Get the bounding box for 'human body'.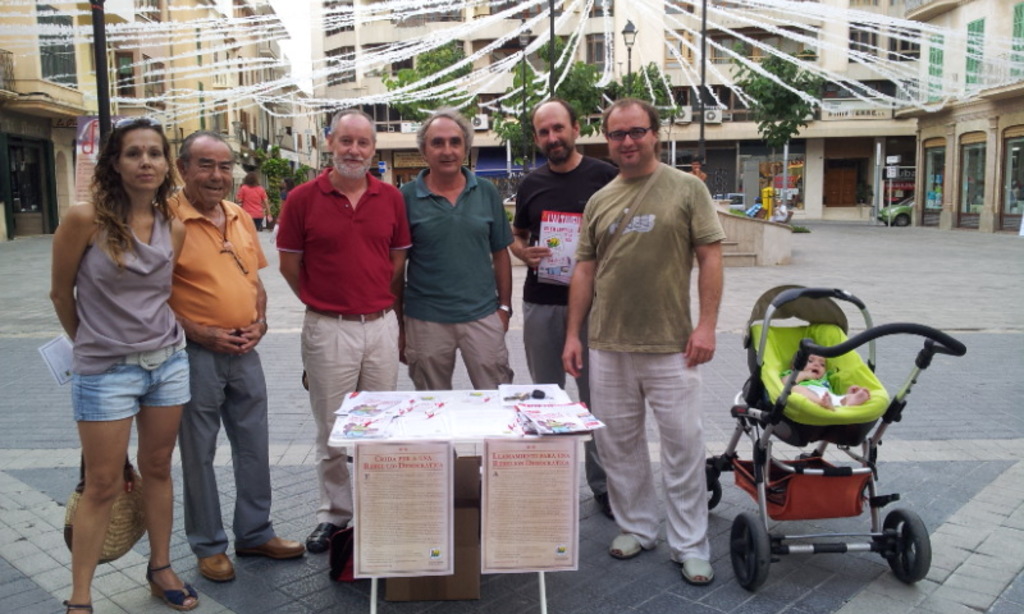
box=[513, 96, 616, 390].
